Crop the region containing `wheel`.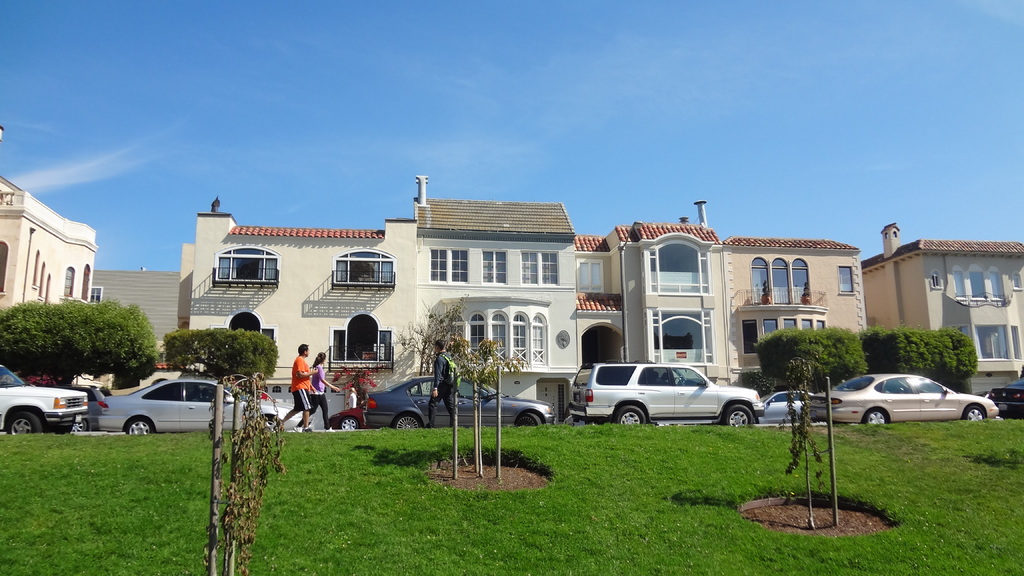
Crop region: {"x1": 965, "y1": 404, "x2": 986, "y2": 421}.
